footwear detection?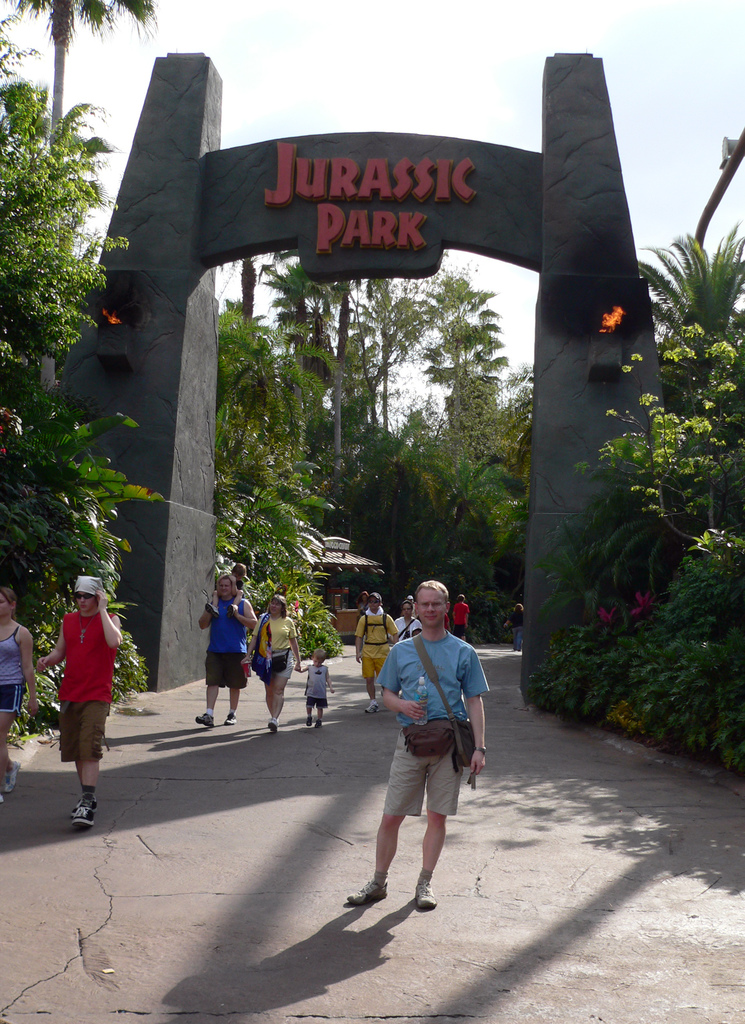
224/715/236/727
